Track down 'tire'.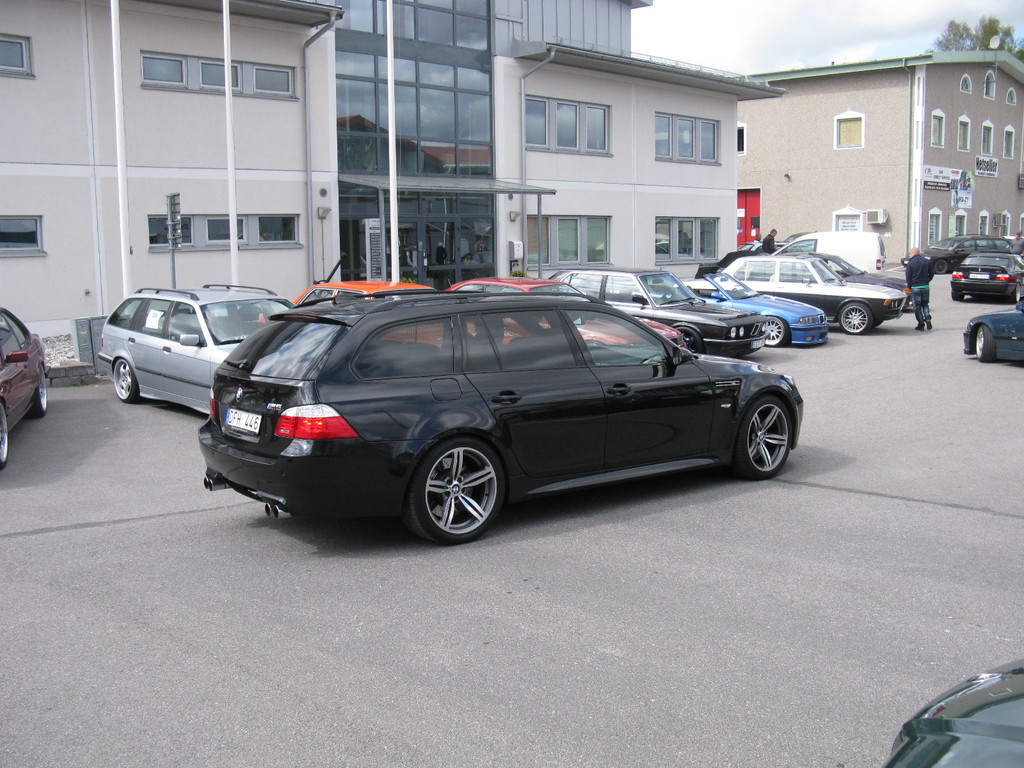
Tracked to crop(0, 401, 8, 467).
